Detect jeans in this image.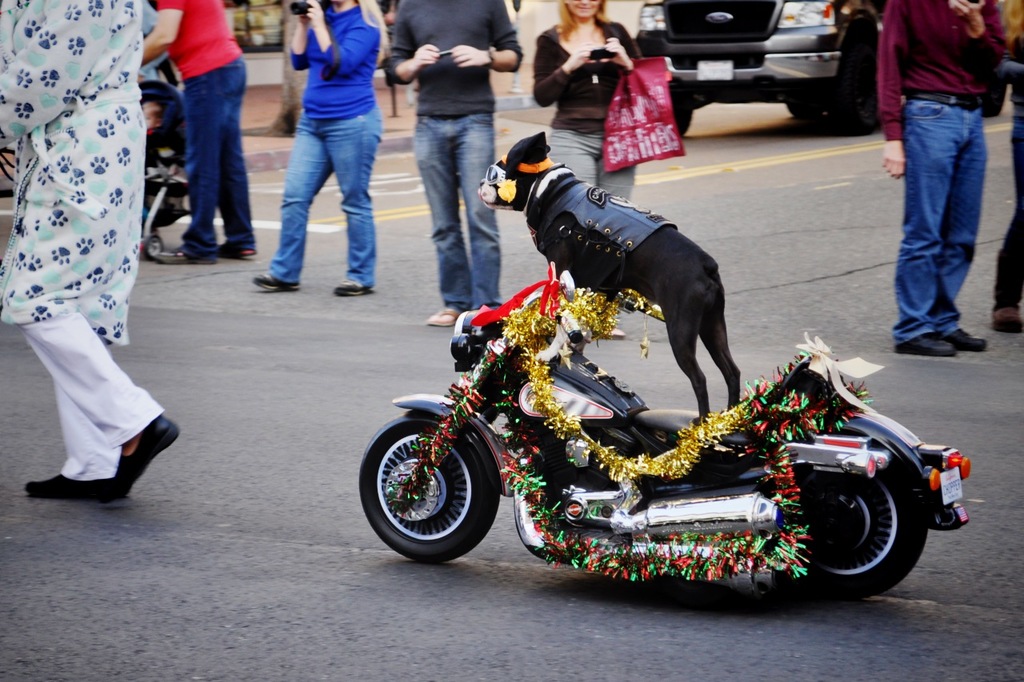
Detection: {"left": 900, "top": 83, "right": 1000, "bottom": 355}.
